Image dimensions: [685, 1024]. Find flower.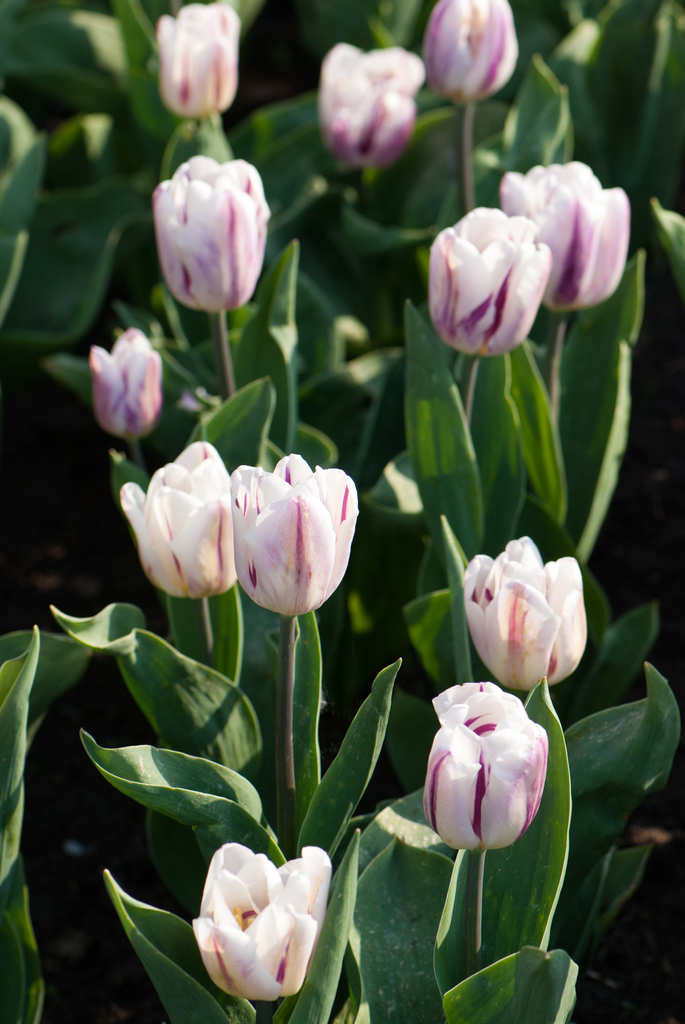
left=422, top=684, right=553, bottom=856.
